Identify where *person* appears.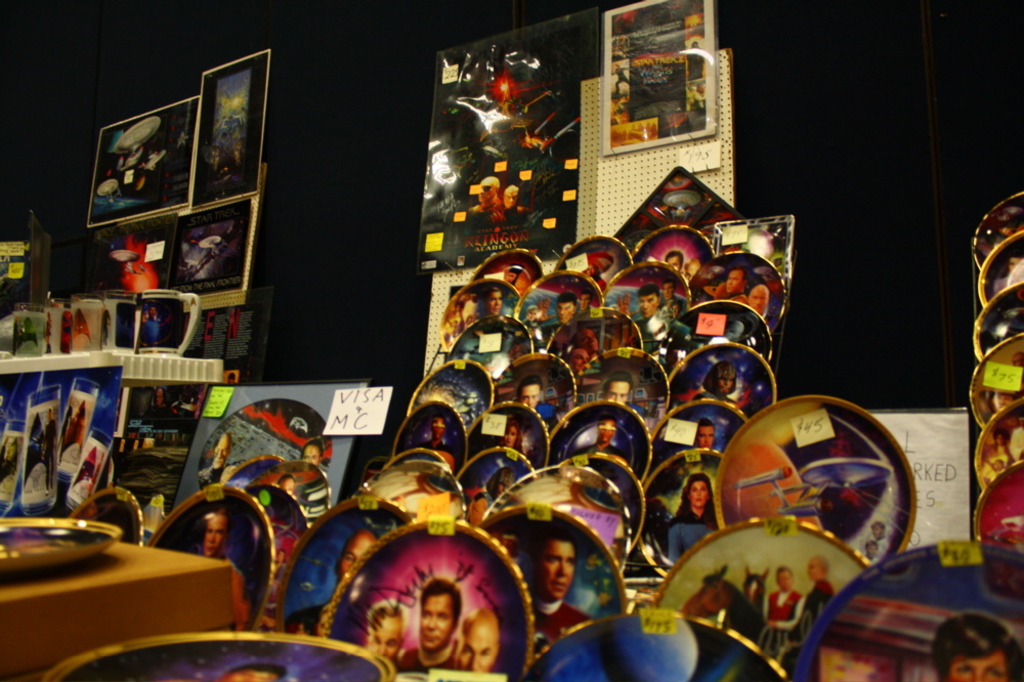
Appears at x1=195 y1=233 x2=221 y2=258.
